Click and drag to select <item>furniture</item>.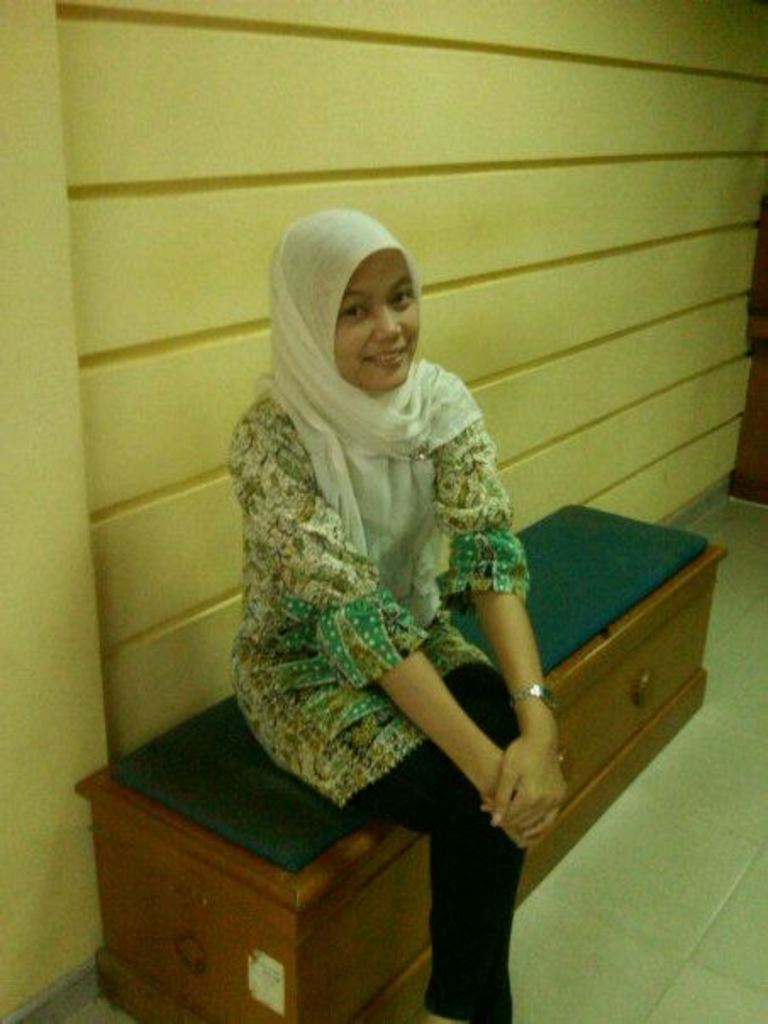
Selection: crop(729, 195, 766, 502).
